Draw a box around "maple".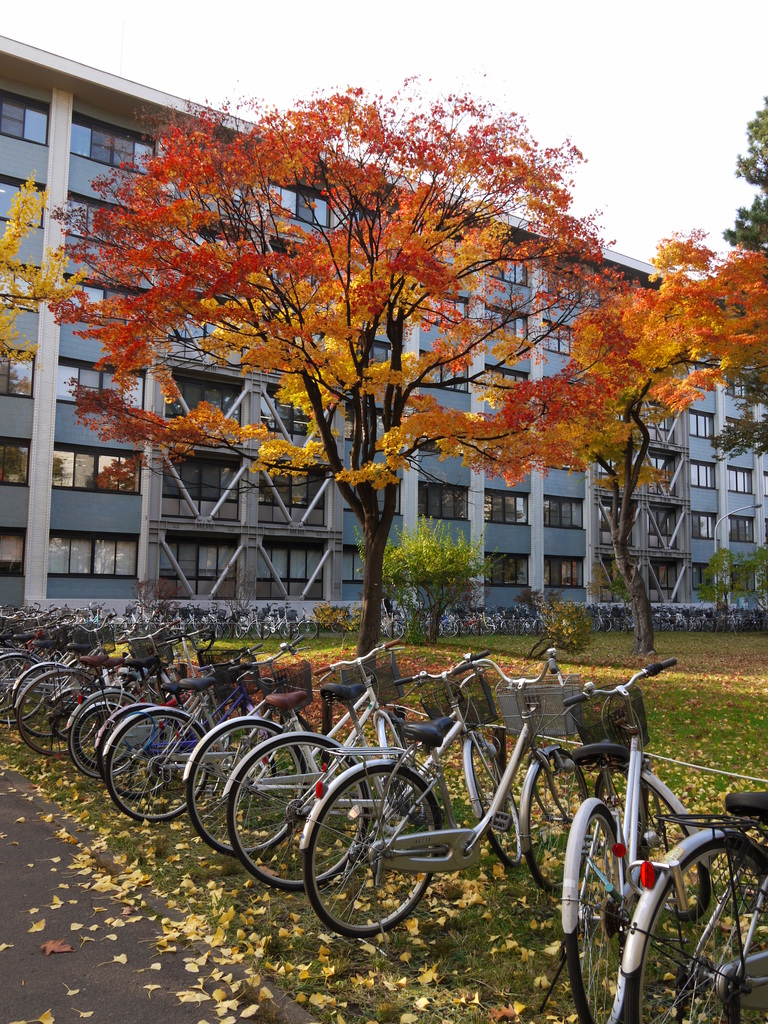
Rect(46, 74, 642, 664).
